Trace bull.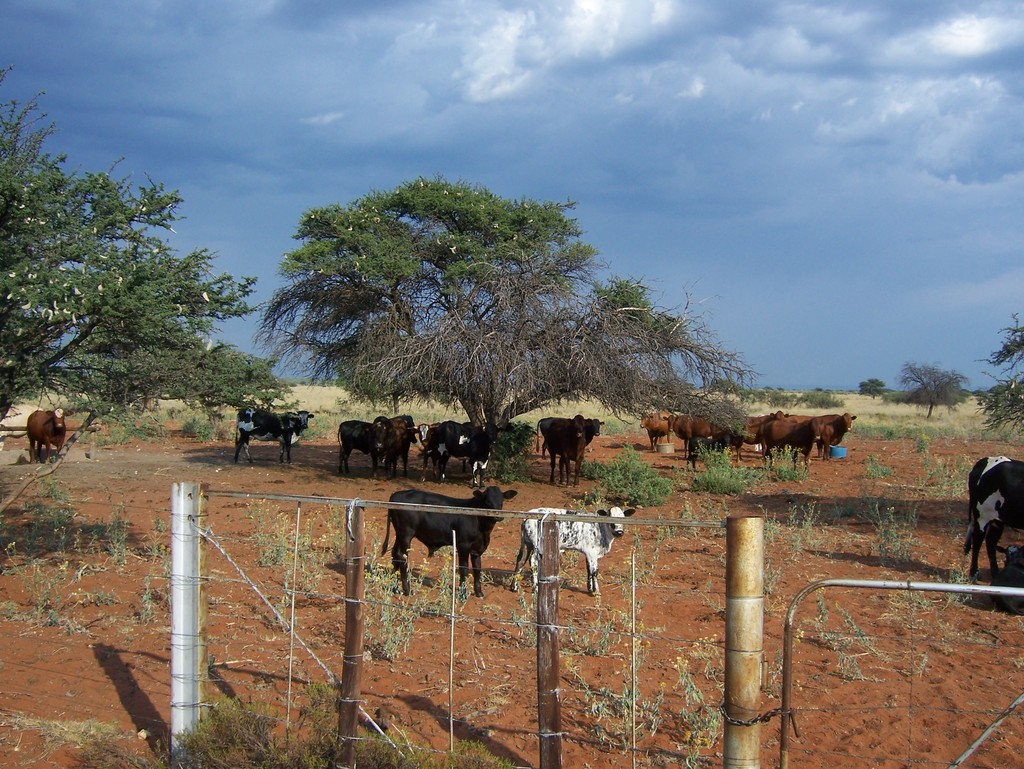
Traced to box(26, 404, 74, 463).
